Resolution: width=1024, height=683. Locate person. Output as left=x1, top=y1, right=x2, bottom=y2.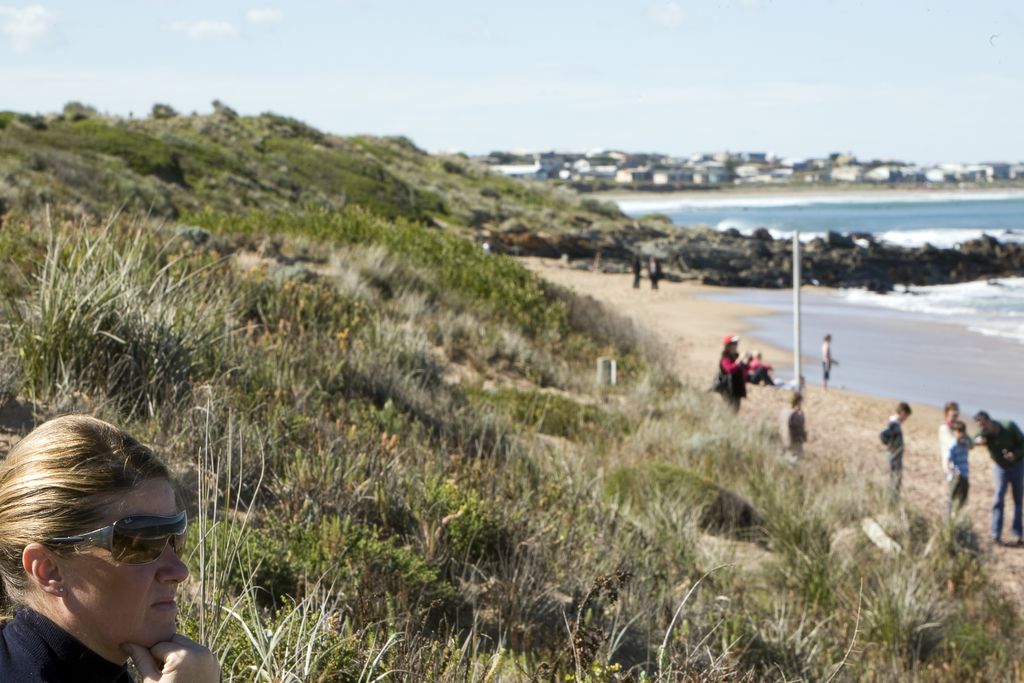
left=646, top=252, right=668, bottom=288.
